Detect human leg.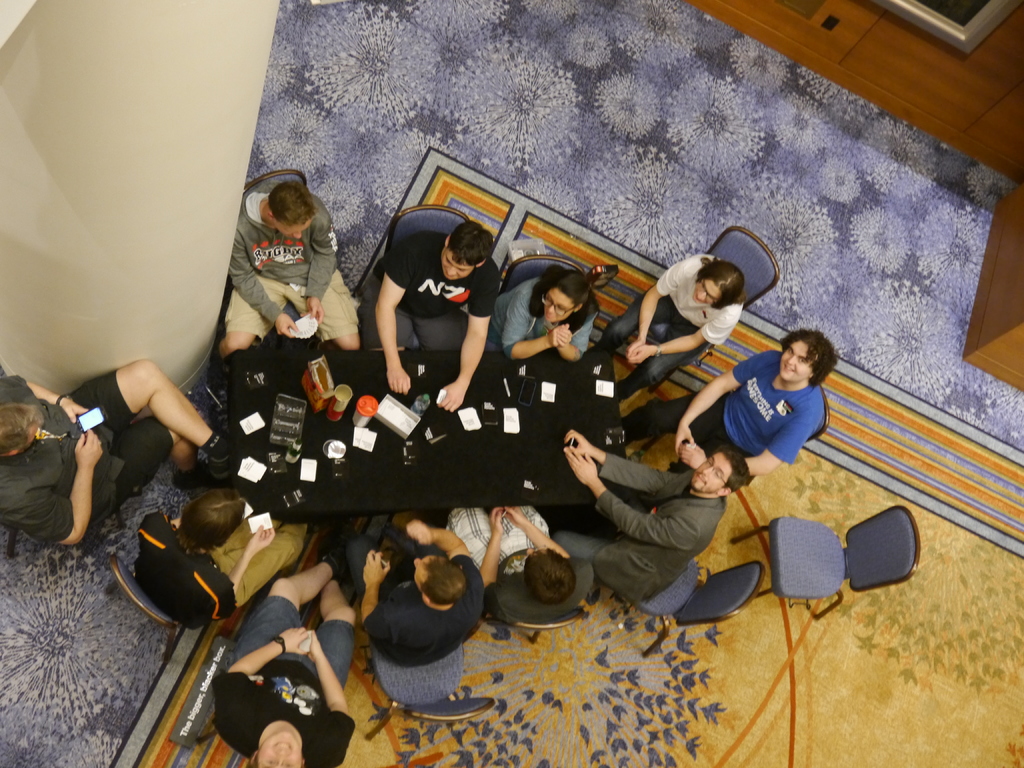
Detected at [307, 271, 359, 349].
